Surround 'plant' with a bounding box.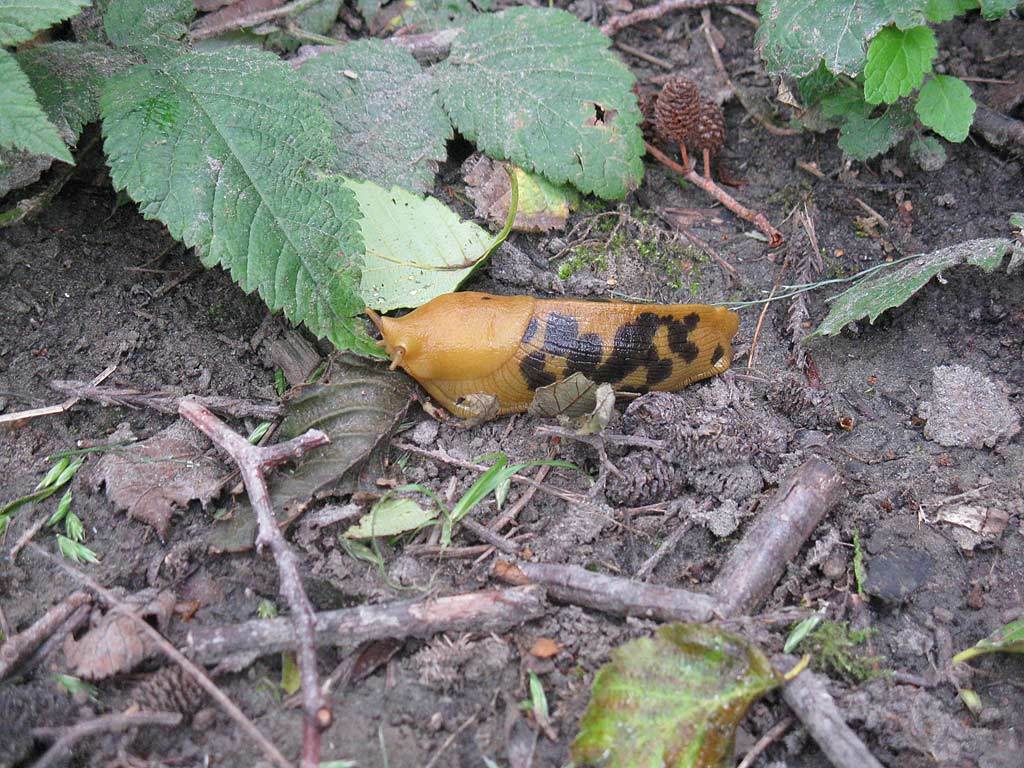
[x1=748, y1=0, x2=1023, y2=172].
